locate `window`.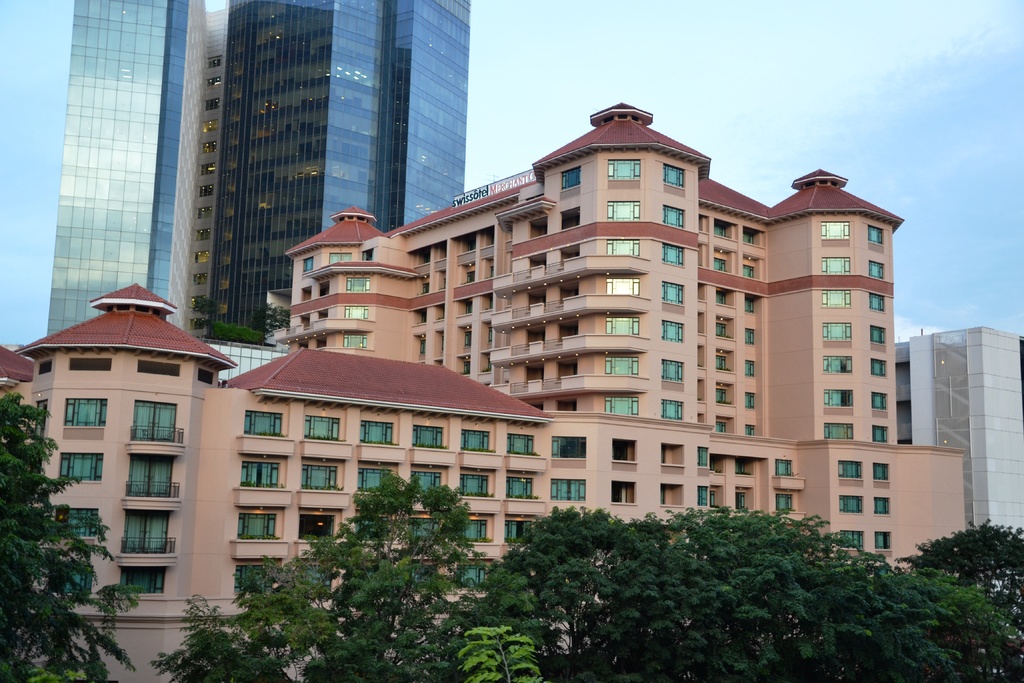
Bounding box: {"left": 191, "top": 318, "right": 202, "bottom": 333}.
